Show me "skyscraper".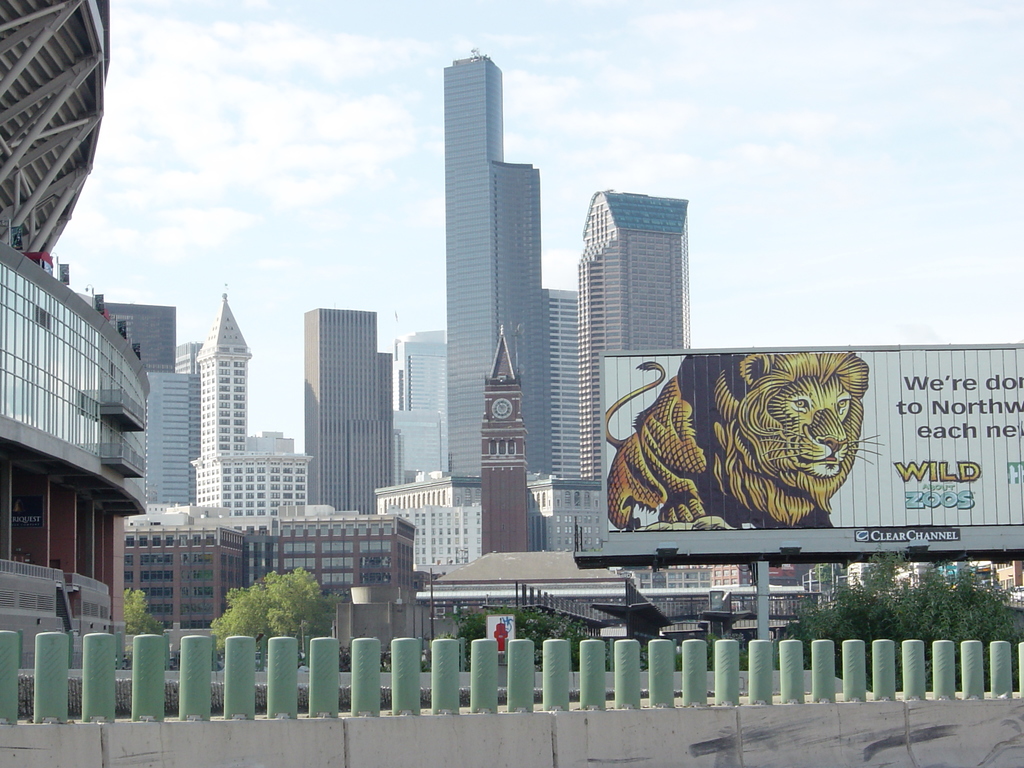
"skyscraper" is here: [397, 311, 459, 477].
